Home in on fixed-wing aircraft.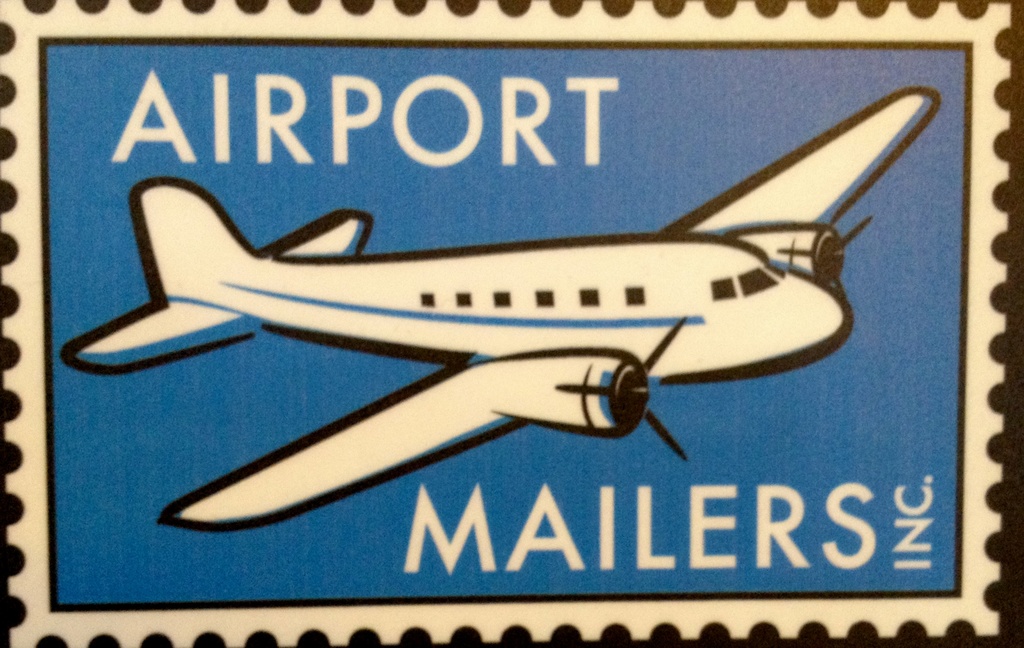
Homed in at box=[65, 90, 945, 536].
